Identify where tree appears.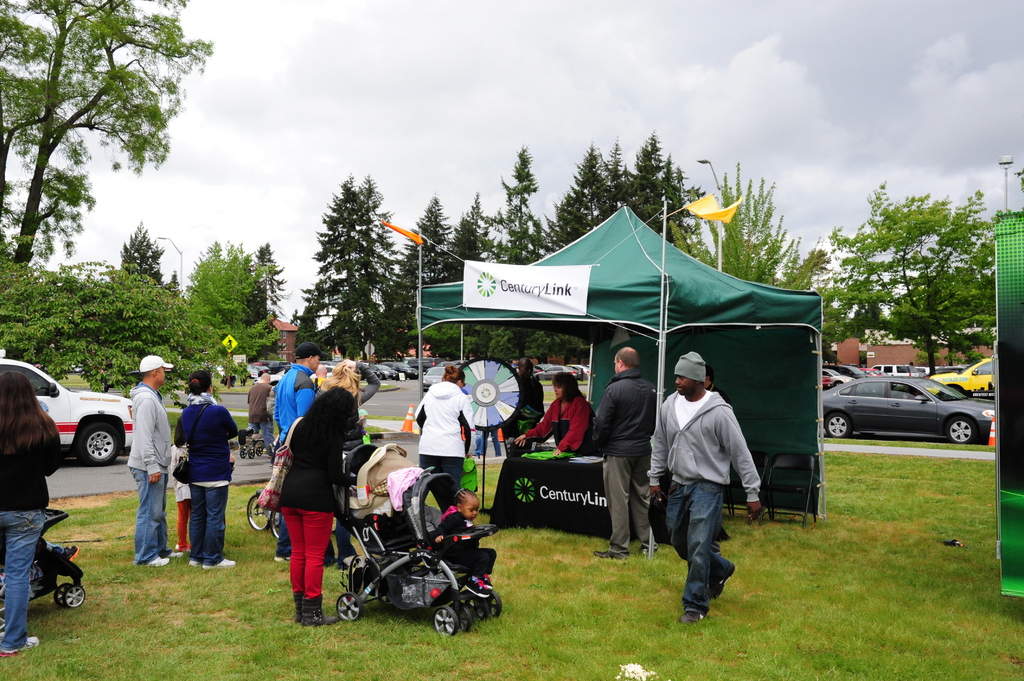
Appears at (234,244,284,357).
